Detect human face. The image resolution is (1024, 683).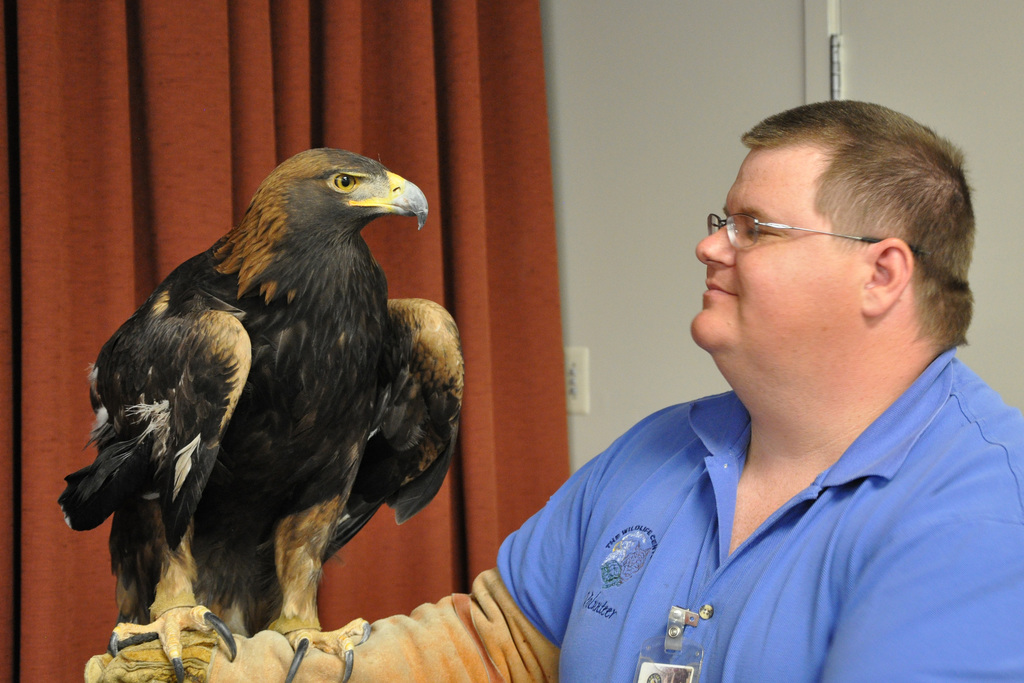
region(691, 151, 863, 355).
